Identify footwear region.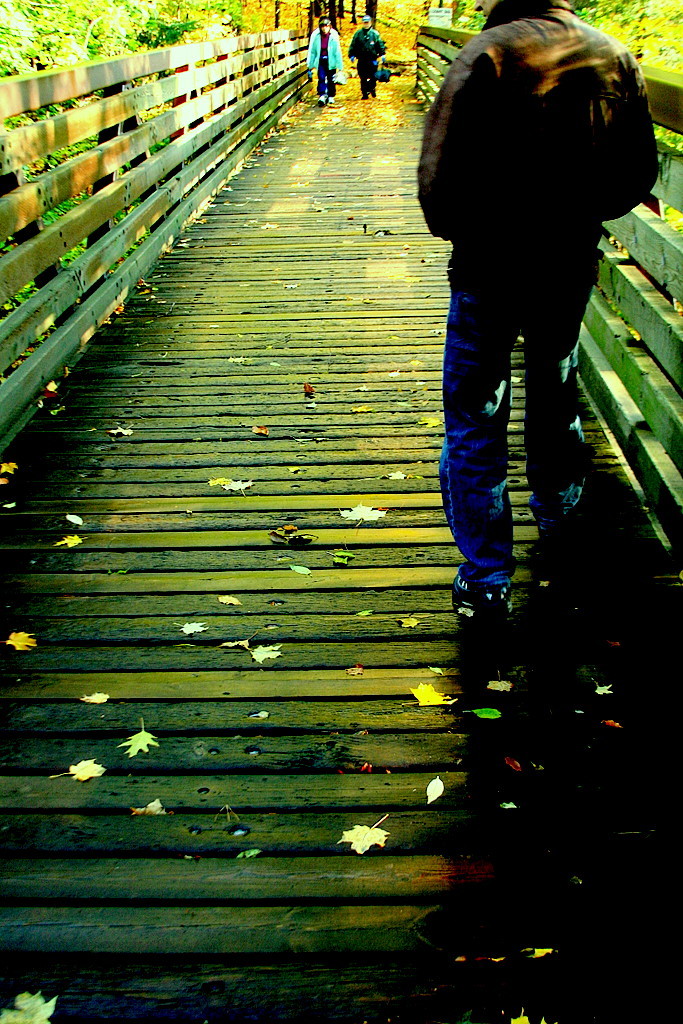
Region: Rect(316, 95, 324, 107).
